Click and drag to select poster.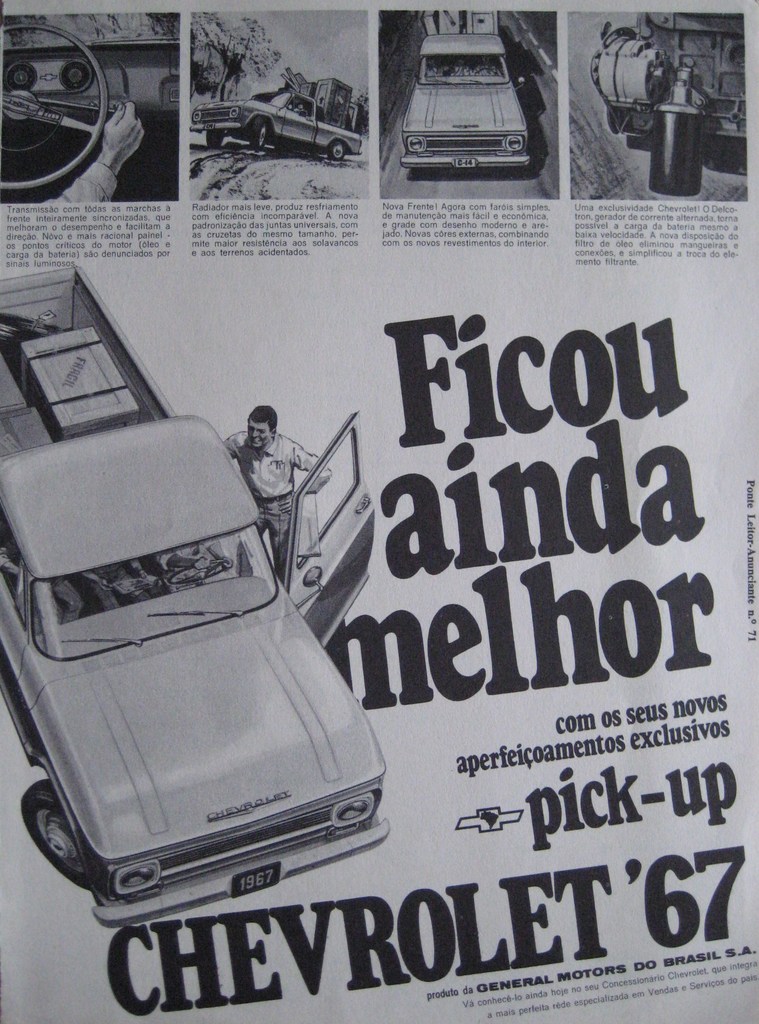
Selection: [x1=0, y1=0, x2=758, y2=1022].
